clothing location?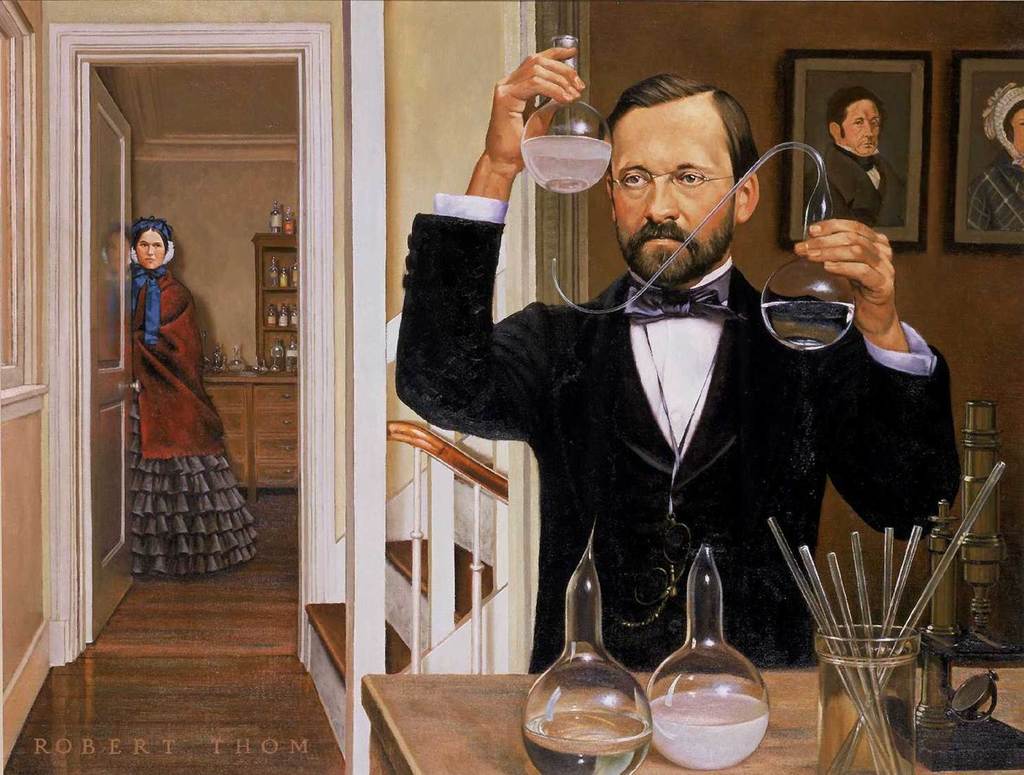
region(799, 145, 906, 229)
